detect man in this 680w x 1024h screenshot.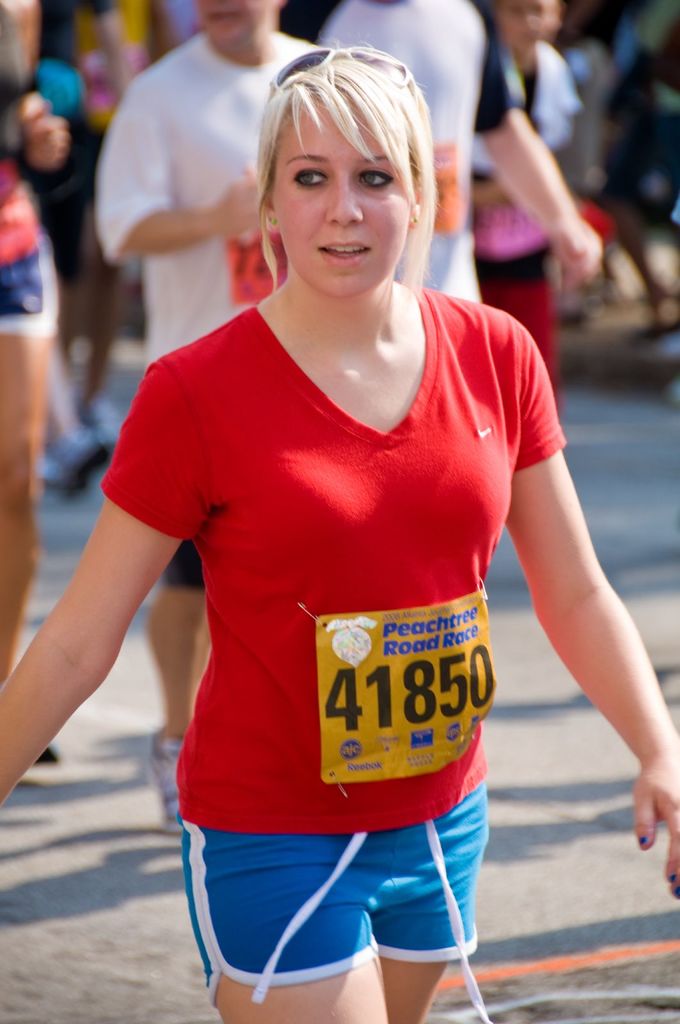
Detection: rect(95, 0, 329, 824).
